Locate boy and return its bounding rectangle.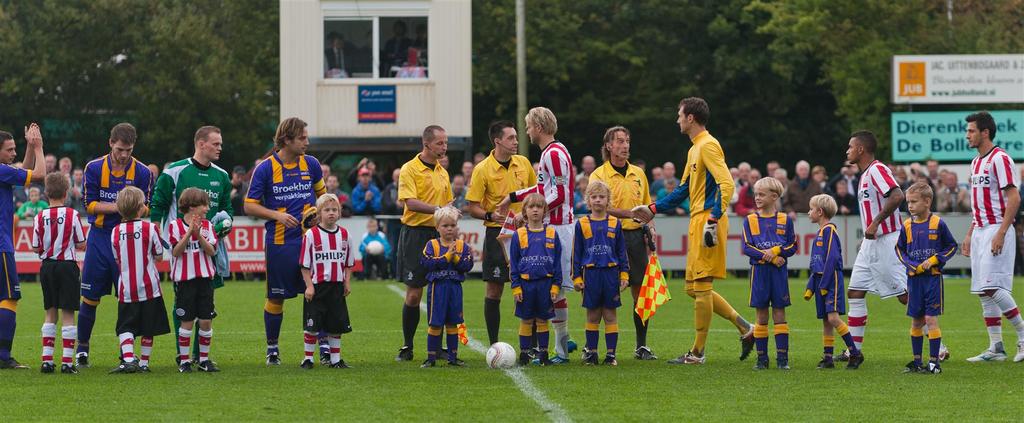
[108, 187, 170, 374].
